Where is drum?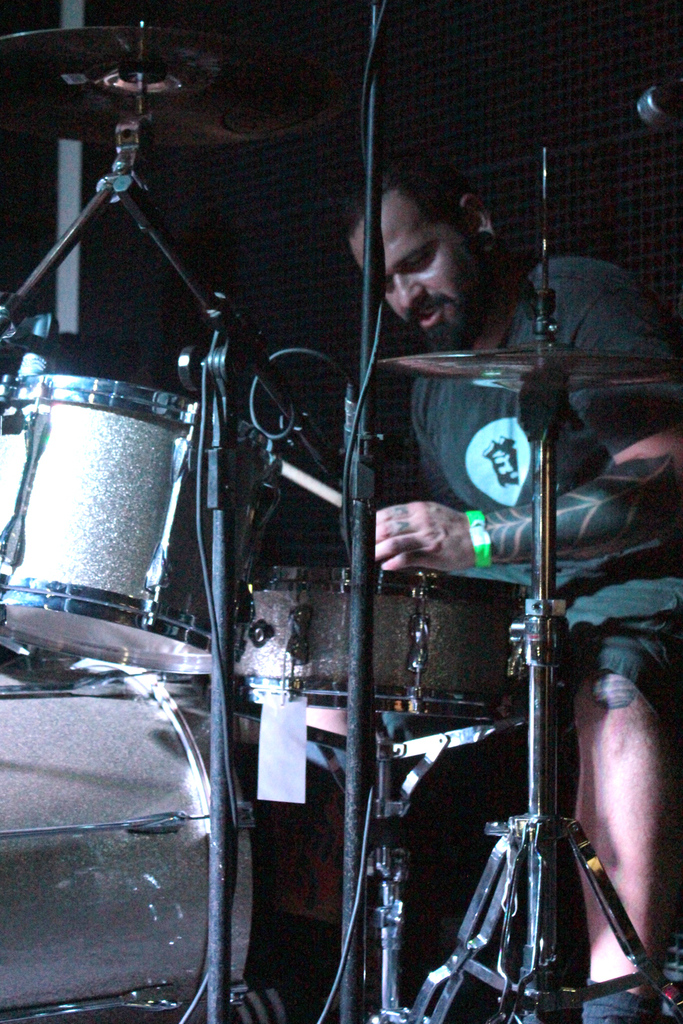
<bbox>232, 561, 535, 722</bbox>.
